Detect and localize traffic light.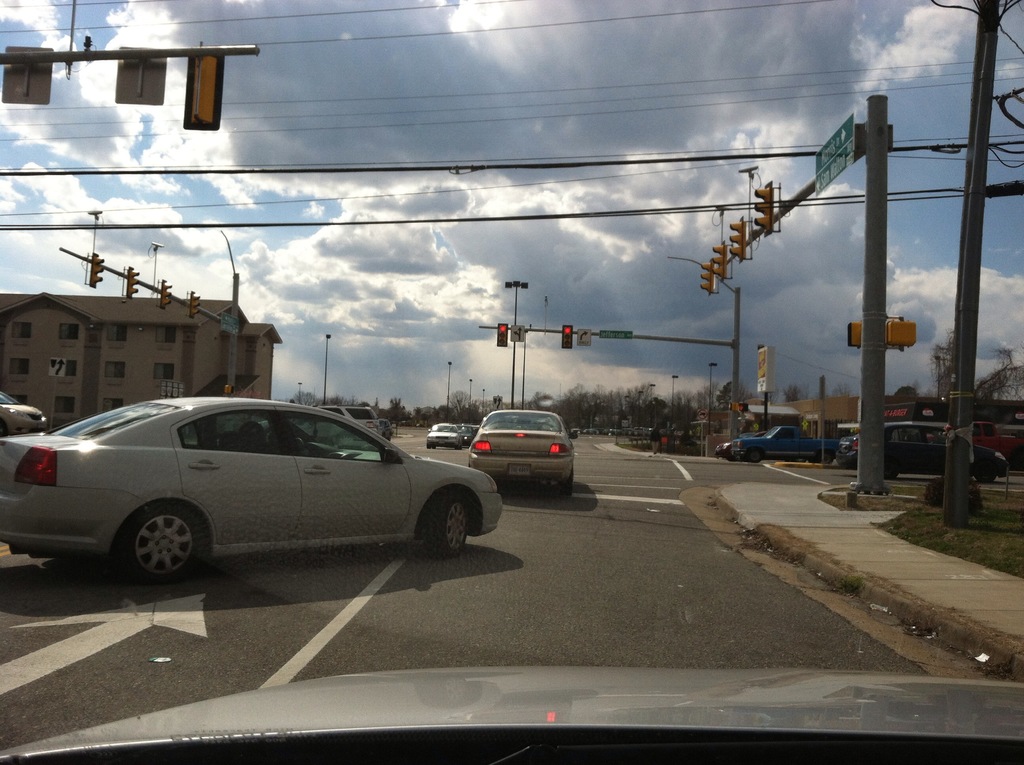
Localized at bbox(886, 320, 913, 348).
